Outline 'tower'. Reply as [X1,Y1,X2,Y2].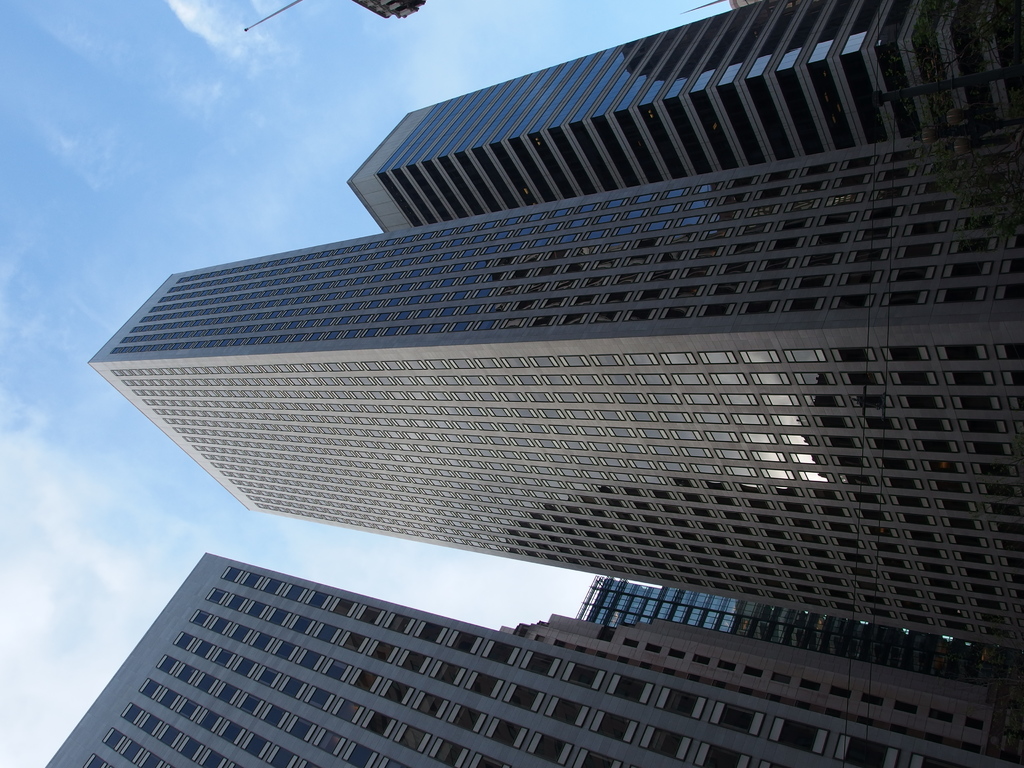
[572,582,1020,700].
